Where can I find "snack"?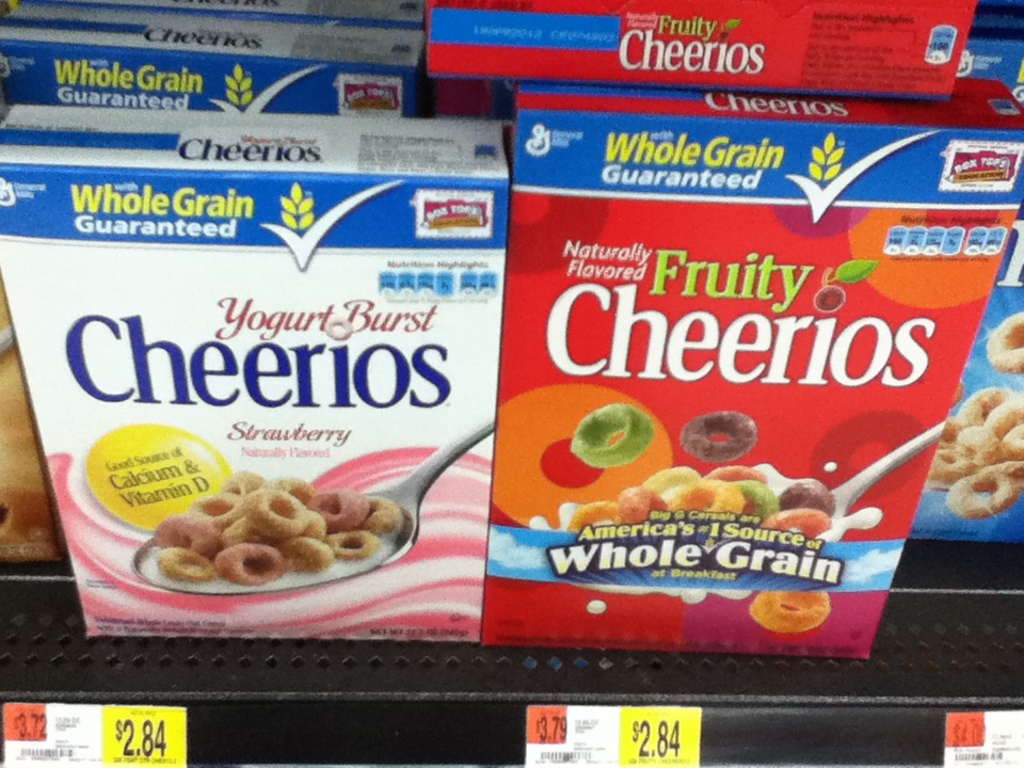
You can find it at 682:411:756:461.
